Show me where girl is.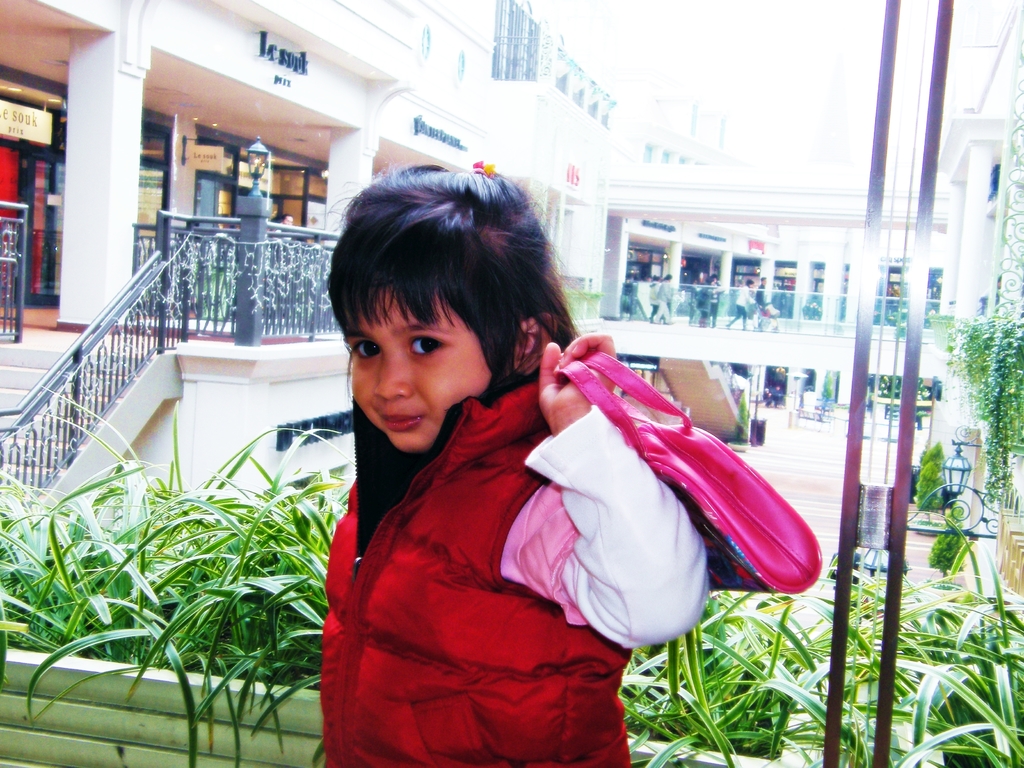
girl is at <box>321,162,716,767</box>.
